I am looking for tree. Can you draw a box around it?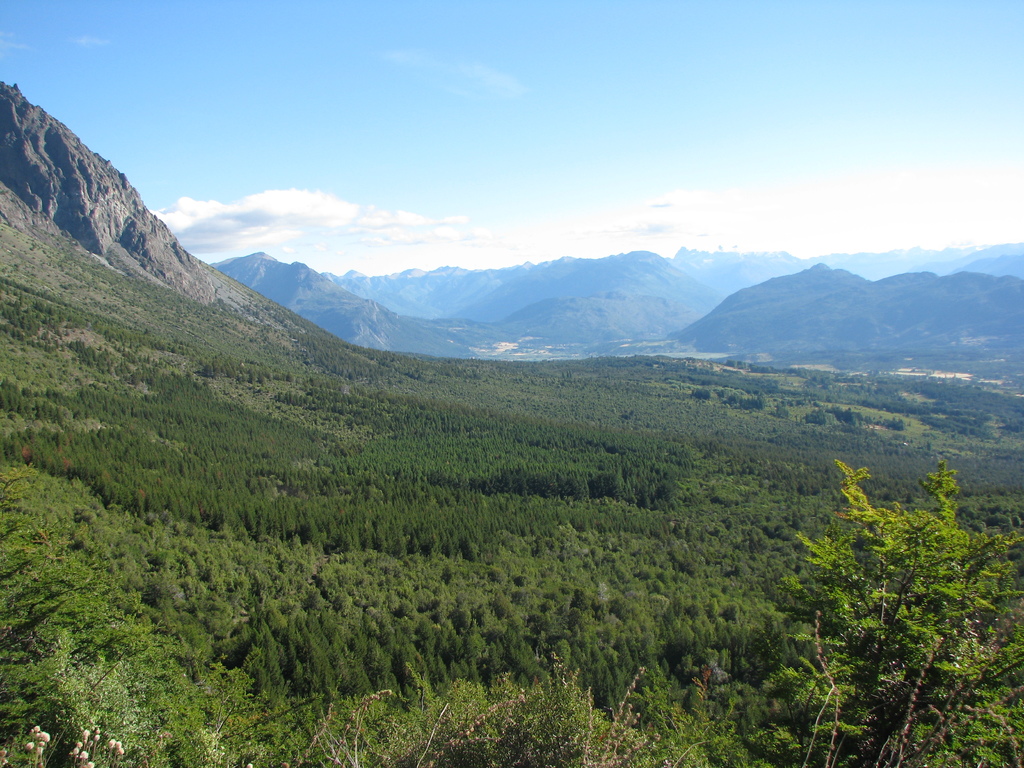
Sure, the bounding box is bbox=[756, 414, 999, 737].
